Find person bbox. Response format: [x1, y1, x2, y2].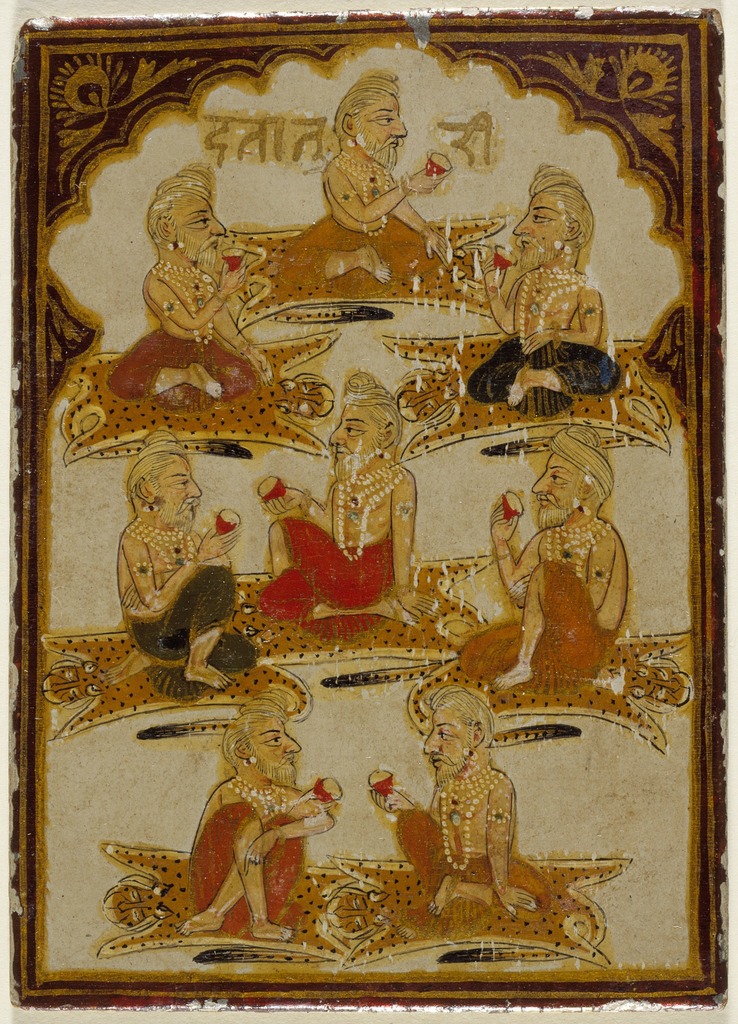
[463, 161, 631, 413].
